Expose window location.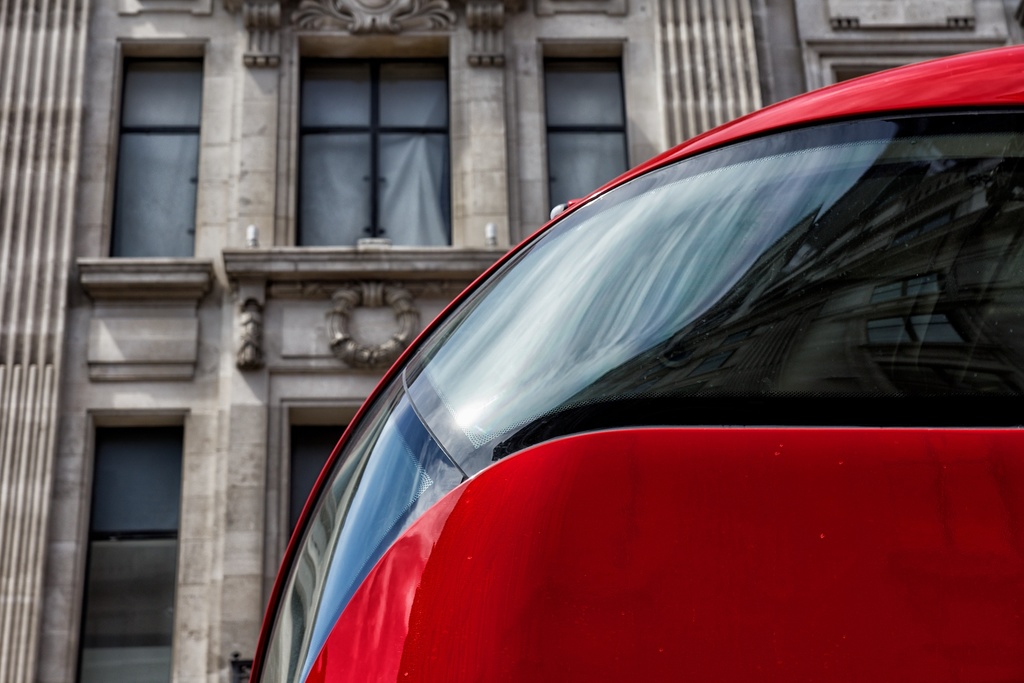
Exposed at bbox=(292, 47, 451, 252).
